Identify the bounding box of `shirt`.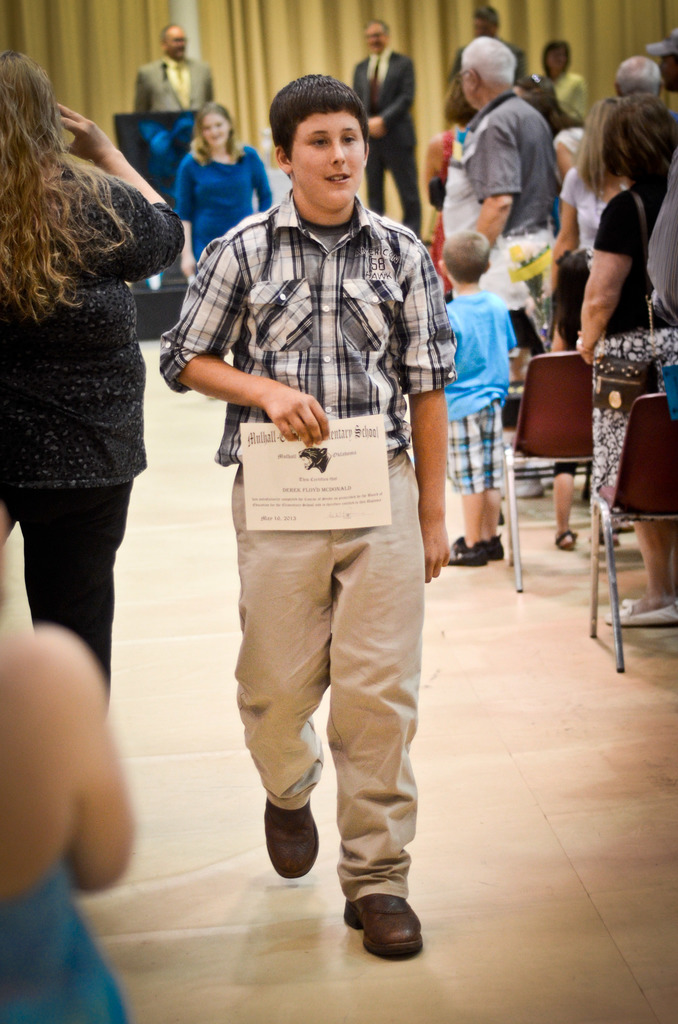
pyautogui.locateOnScreen(154, 185, 455, 467).
